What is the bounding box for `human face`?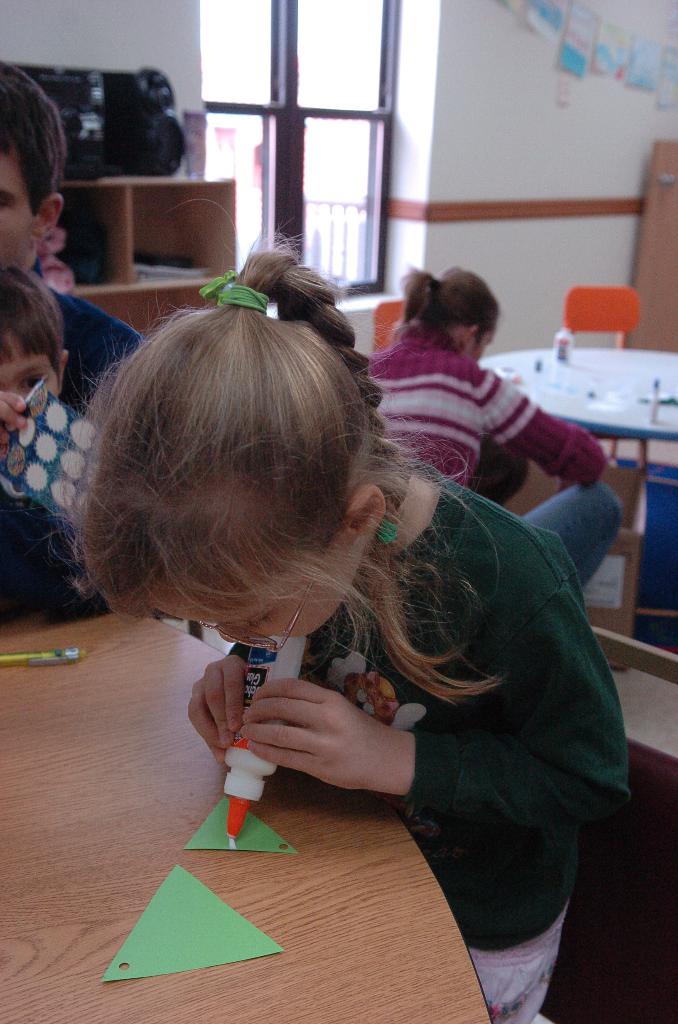
0, 147, 47, 271.
